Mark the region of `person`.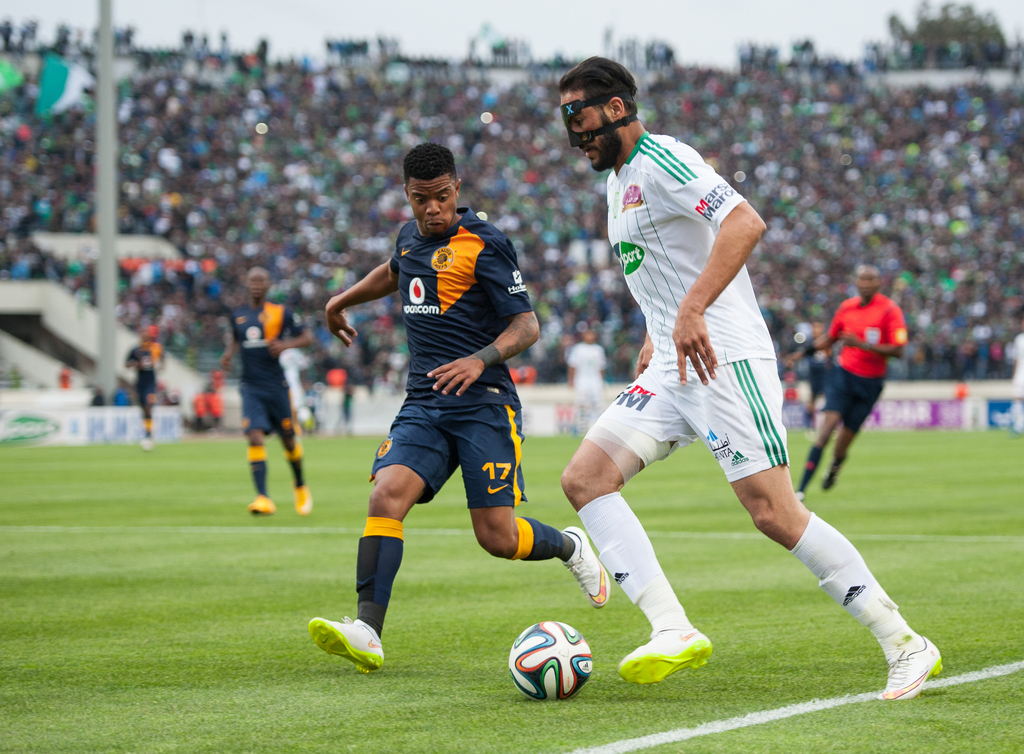
Region: {"left": 124, "top": 319, "right": 175, "bottom": 453}.
